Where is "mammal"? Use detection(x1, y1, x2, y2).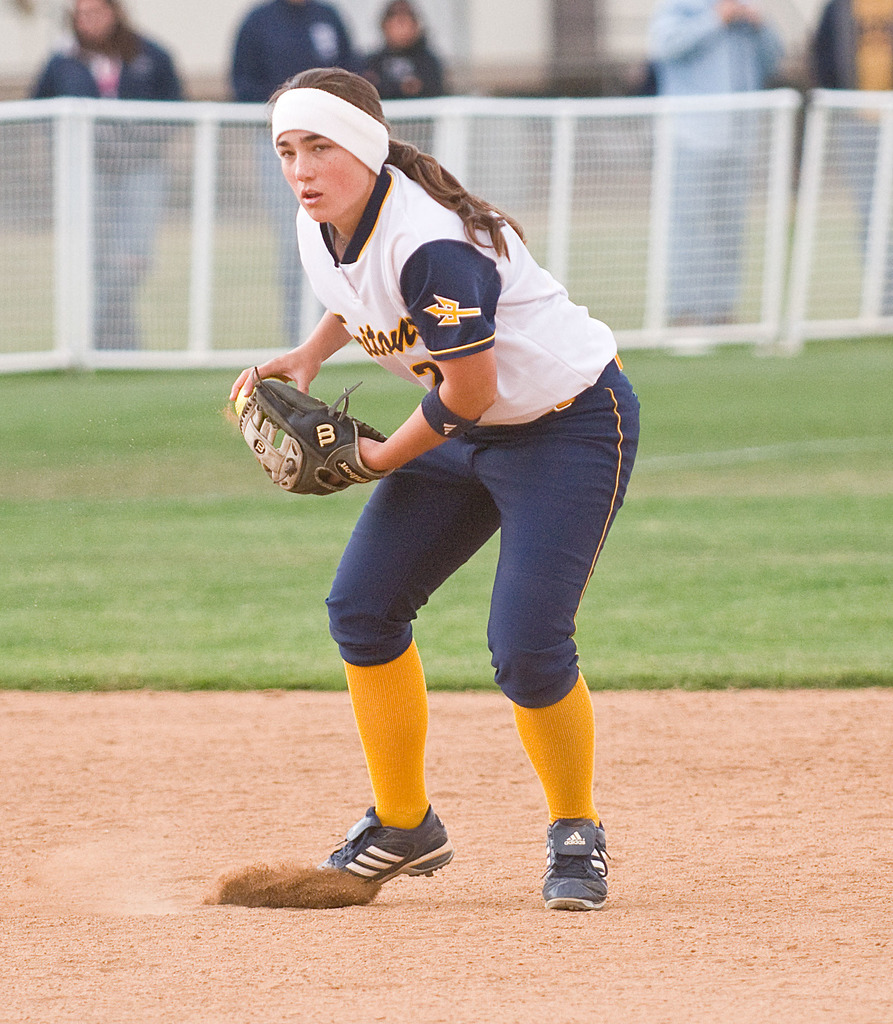
detection(225, 0, 364, 324).
